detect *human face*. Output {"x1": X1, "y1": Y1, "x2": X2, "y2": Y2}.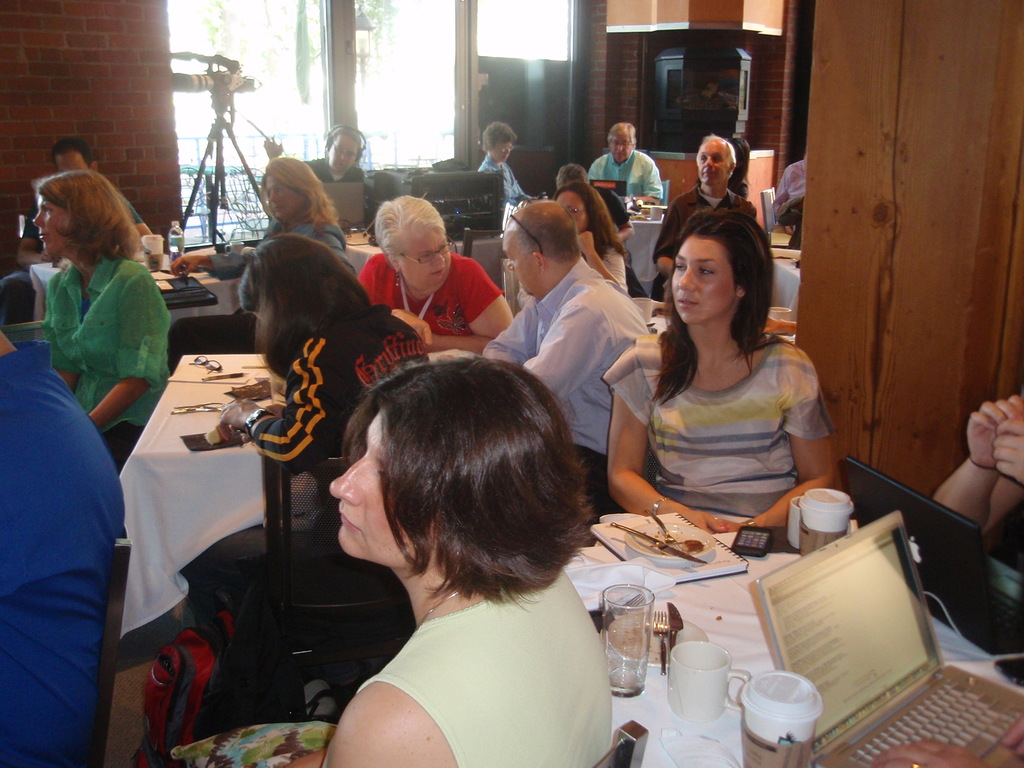
{"x1": 29, "y1": 184, "x2": 68, "y2": 250}.
